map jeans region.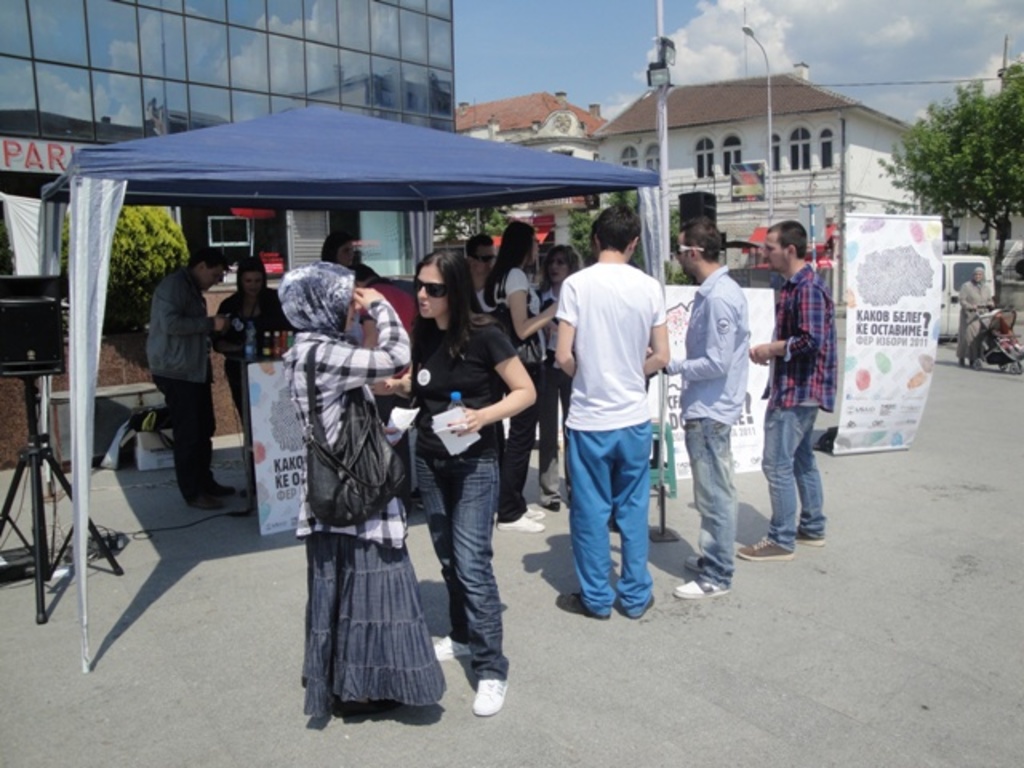
Mapped to Rect(683, 411, 741, 590).
